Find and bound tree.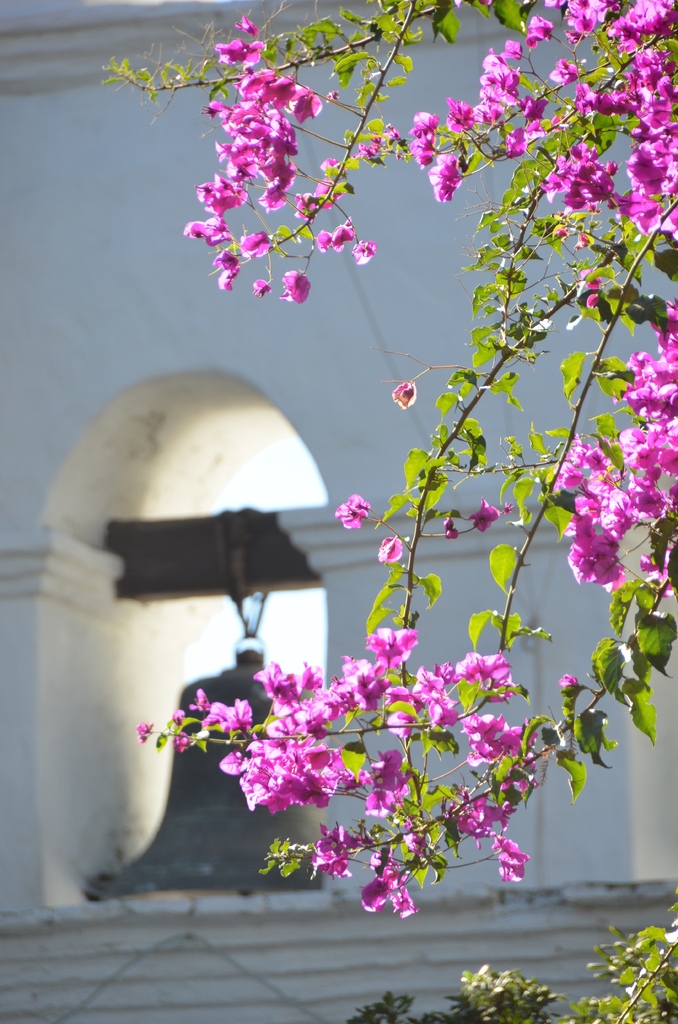
Bound: left=93, top=0, right=677, bottom=1002.
